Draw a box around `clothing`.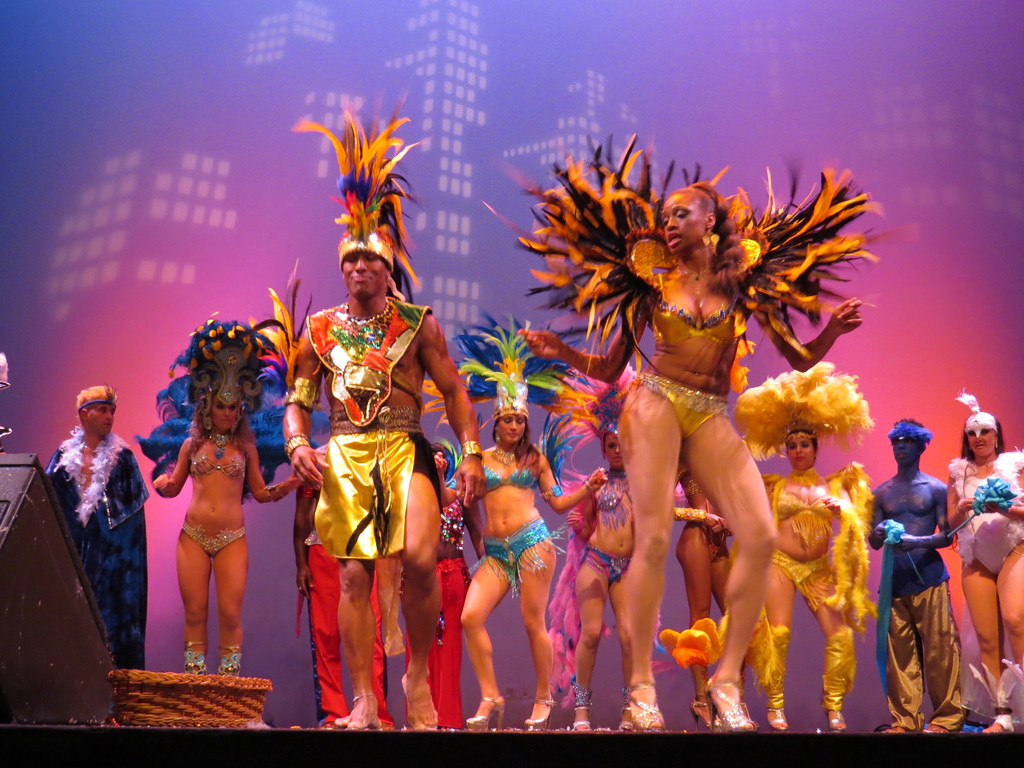
(481,516,552,578).
